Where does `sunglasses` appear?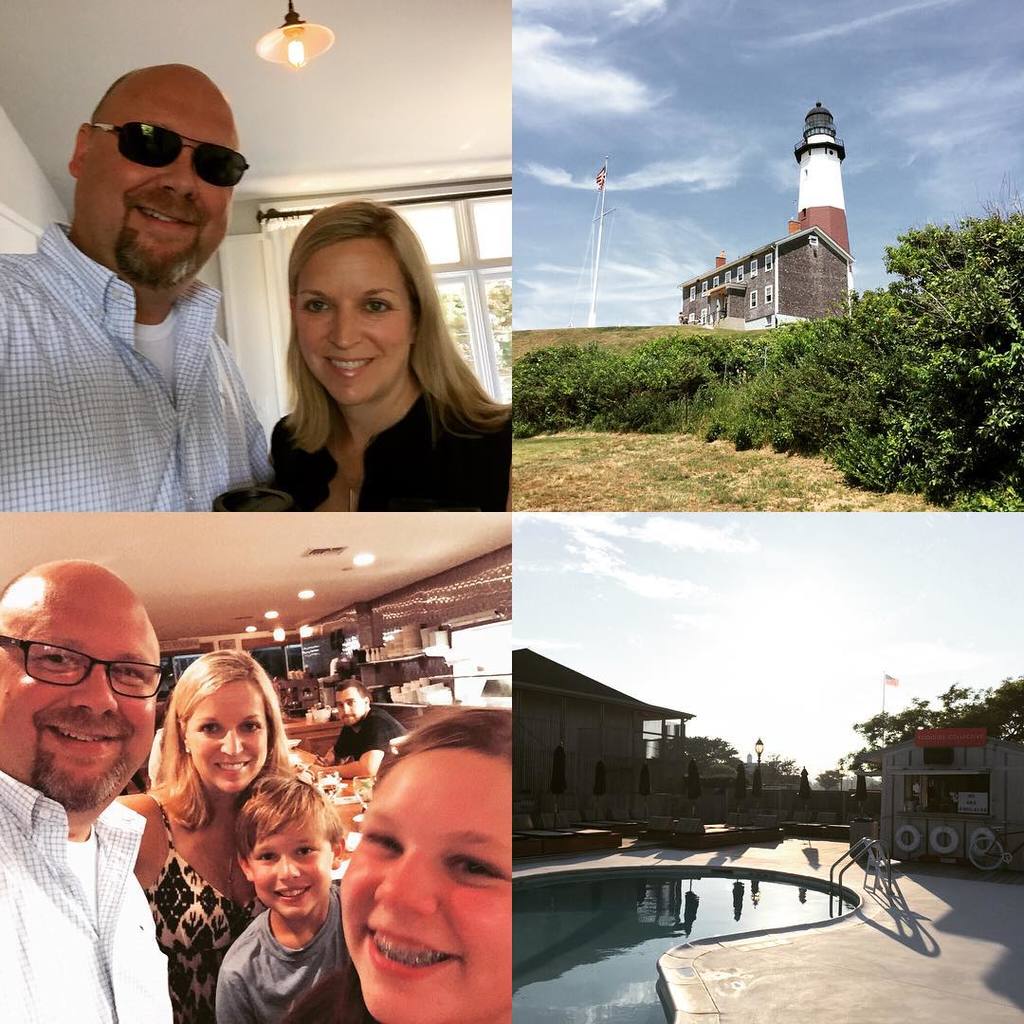
Appears at (96, 120, 250, 190).
